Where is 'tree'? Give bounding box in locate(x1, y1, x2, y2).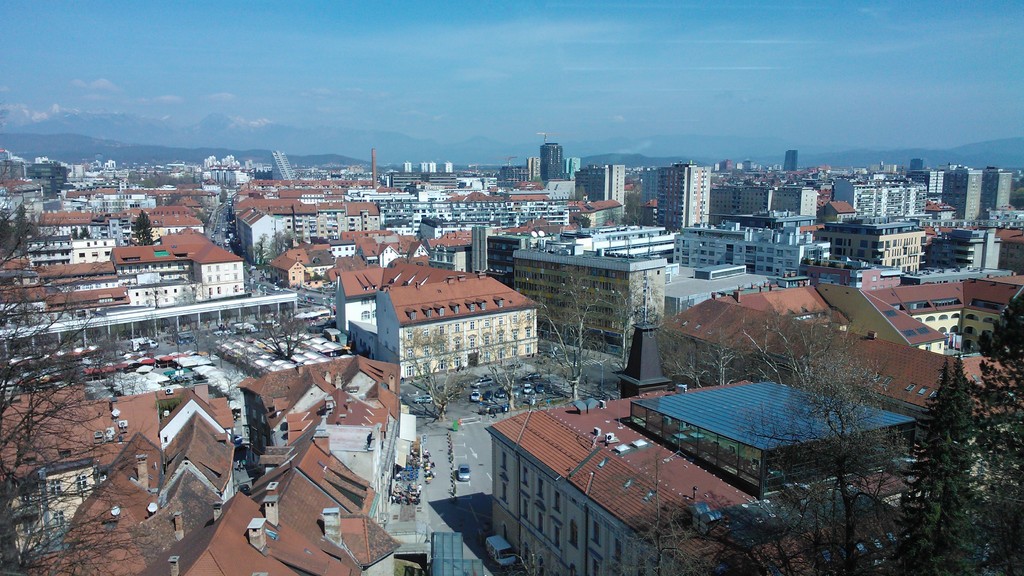
locate(530, 271, 635, 399).
